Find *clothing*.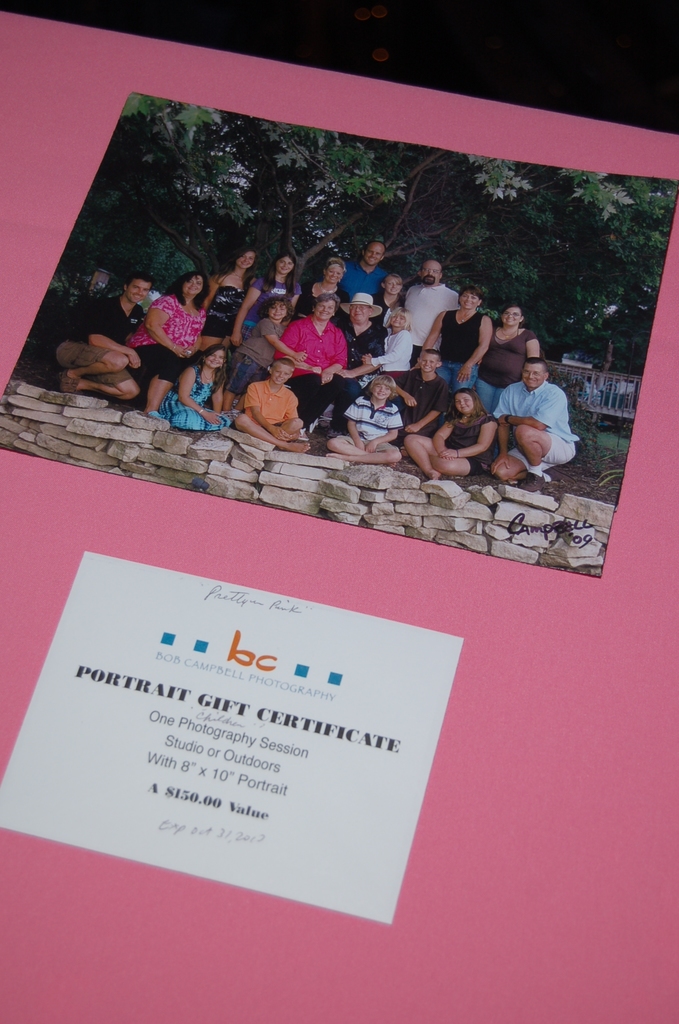
(281, 305, 343, 392).
